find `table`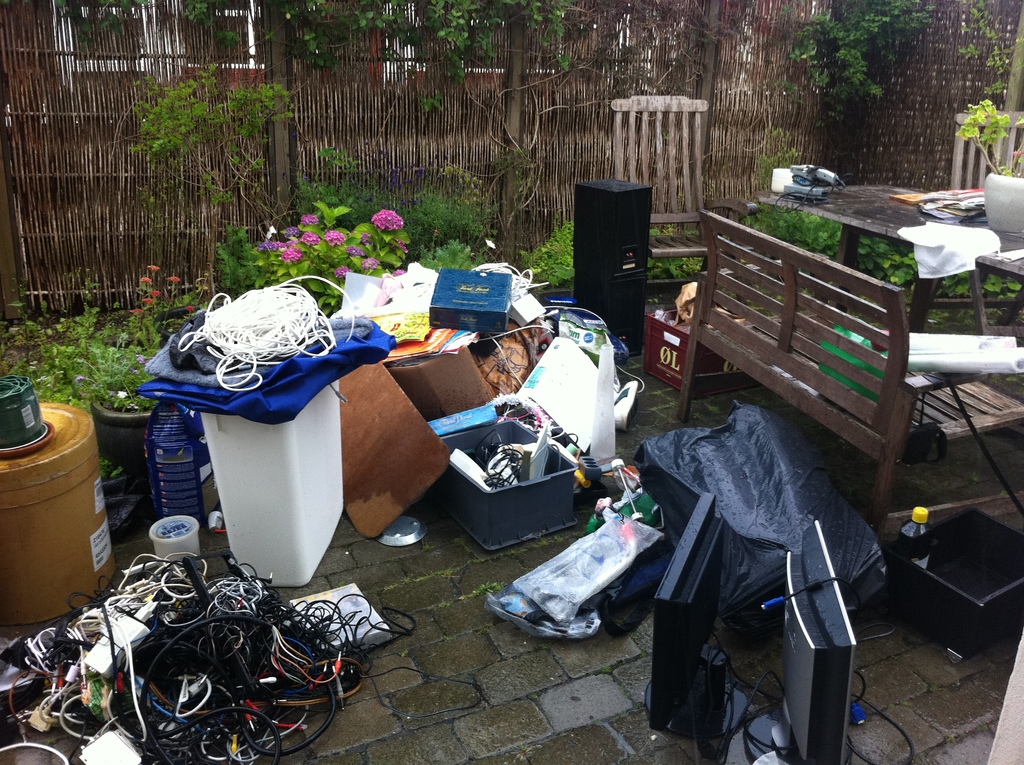
bbox(764, 177, 1023, 319)
